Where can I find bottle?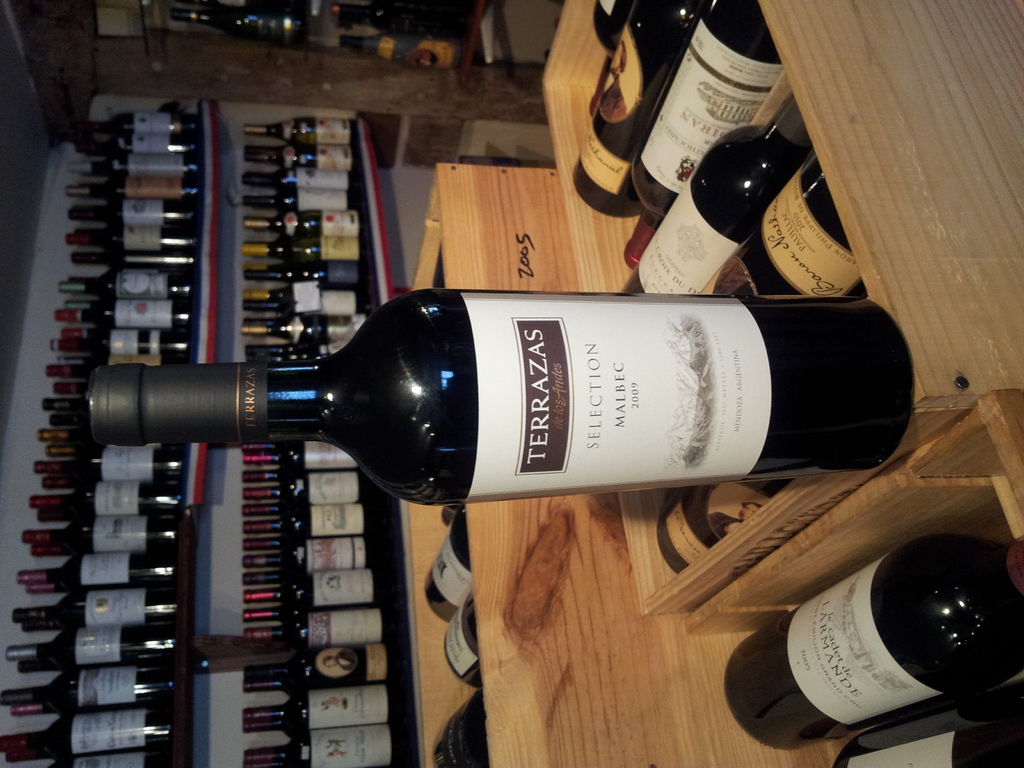
You can find it at x1=565 y1=0 x2=714 y2=216.
